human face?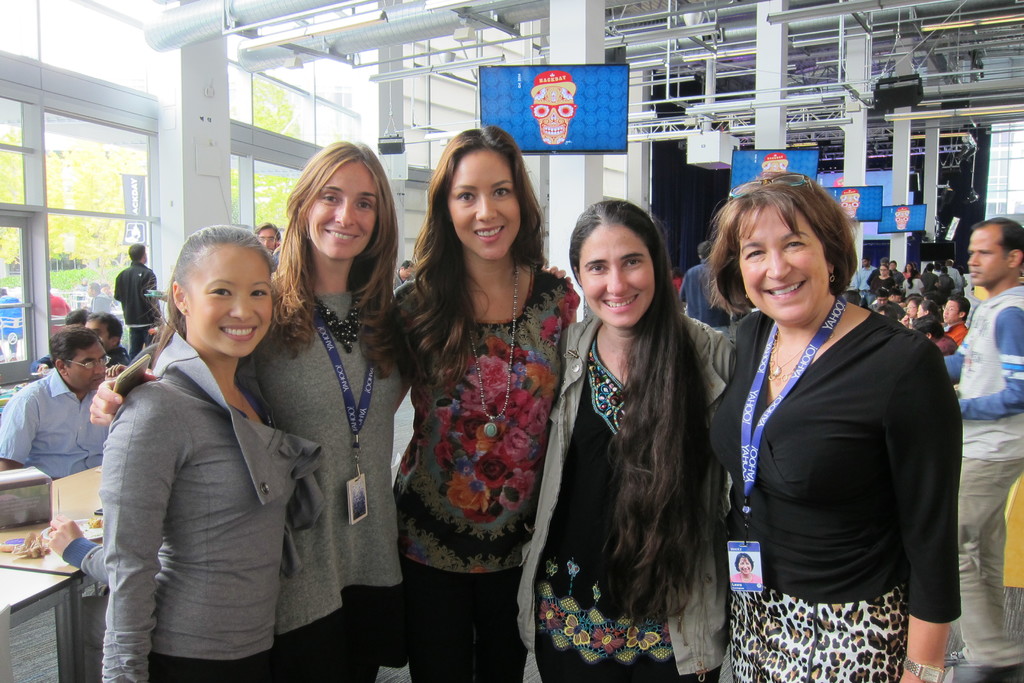
<region>859, 257, 868, 267</region>
